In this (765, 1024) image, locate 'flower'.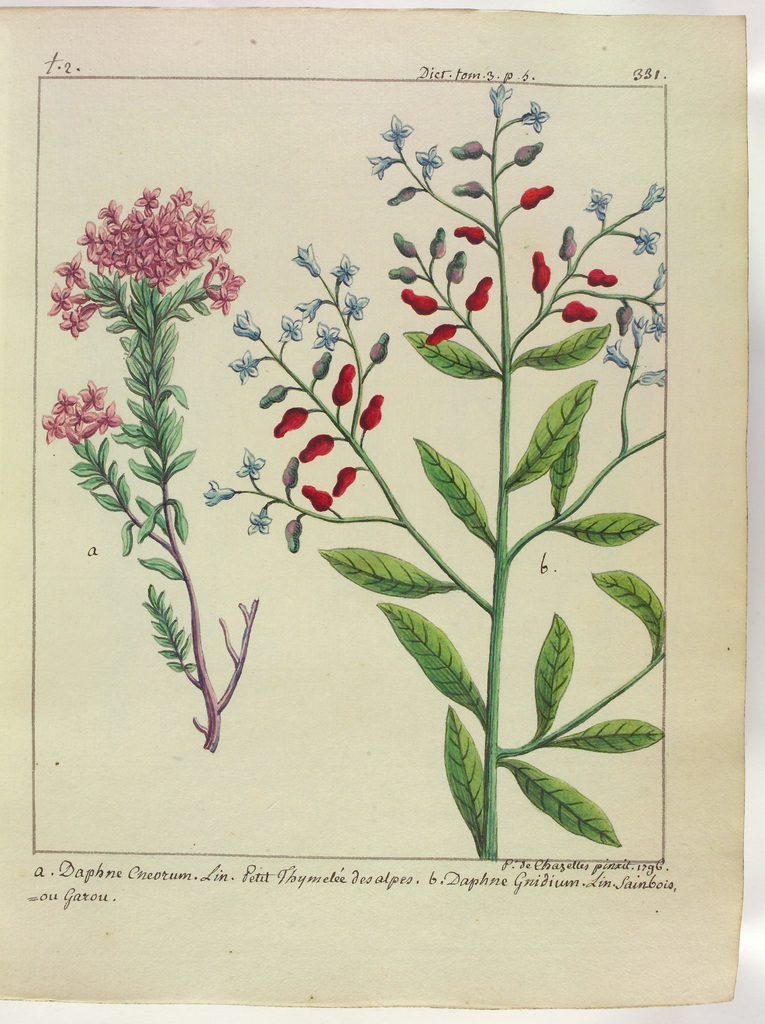
Bounding box: region(380, 111, 415, 153).
